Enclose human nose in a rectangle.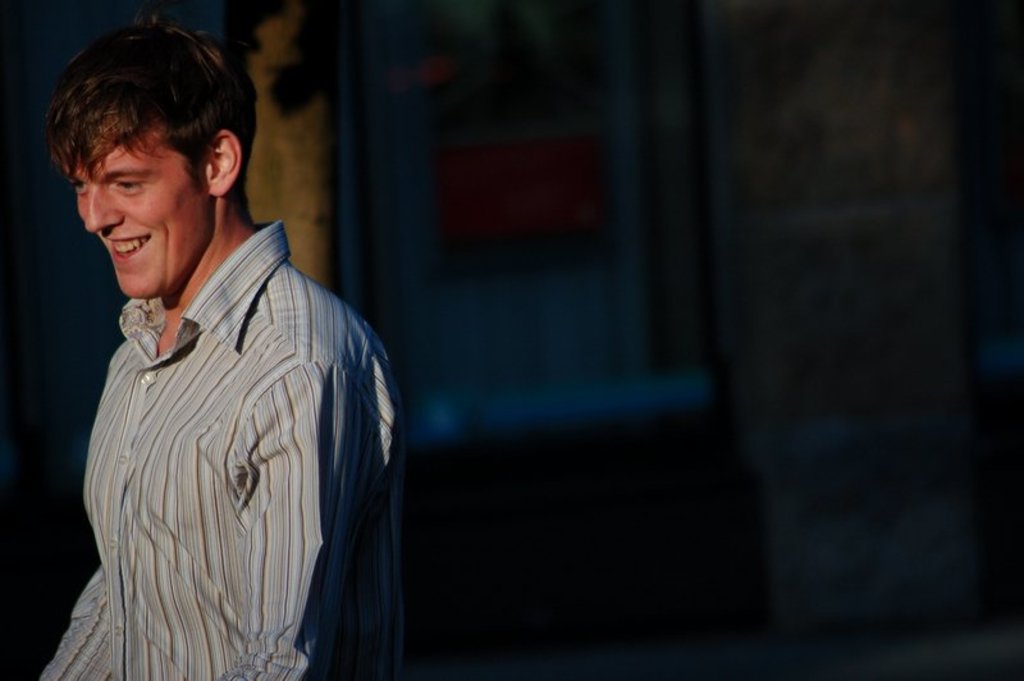
Rect(84, 180, 127, 236).
